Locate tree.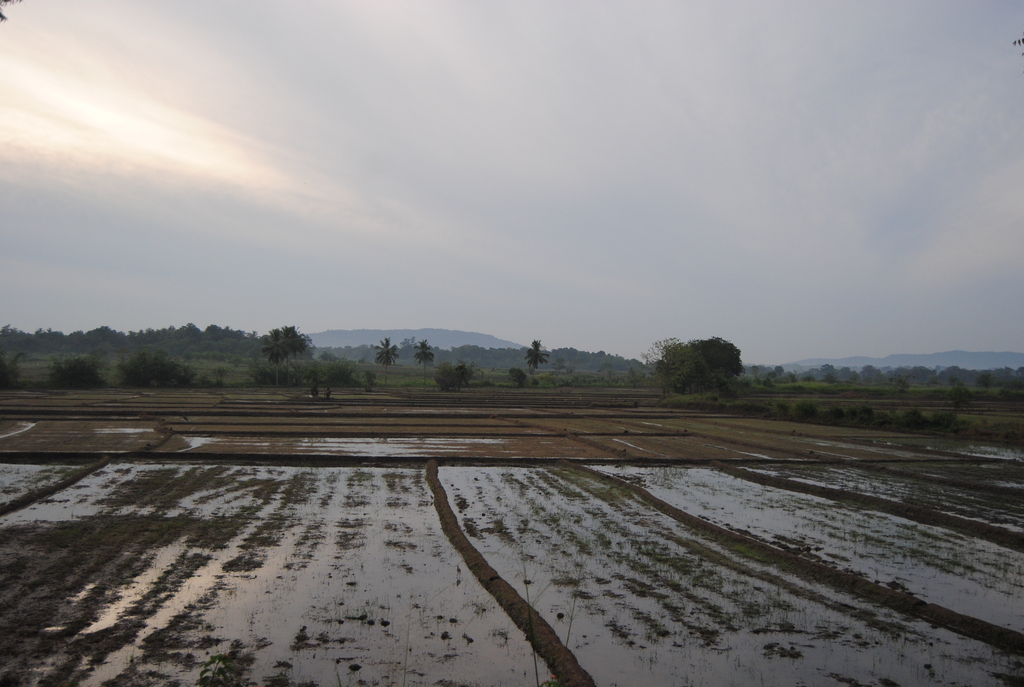
Bounding box: <region>527, 339, 547, 375</region>.
